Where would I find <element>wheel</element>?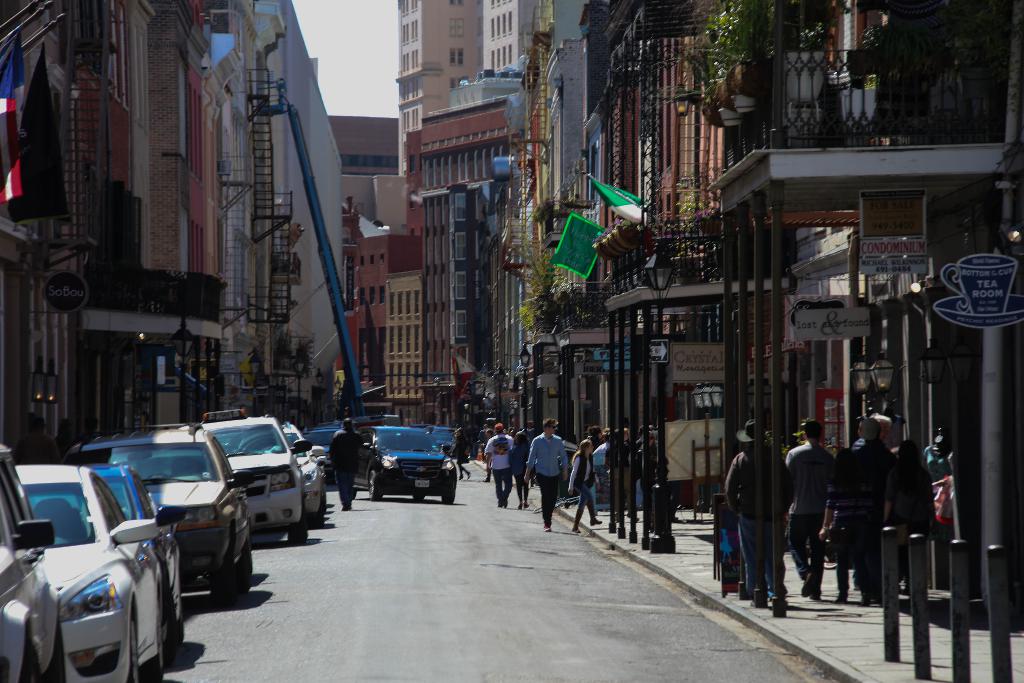
At <region>440, 488, 456, 506</region>.
